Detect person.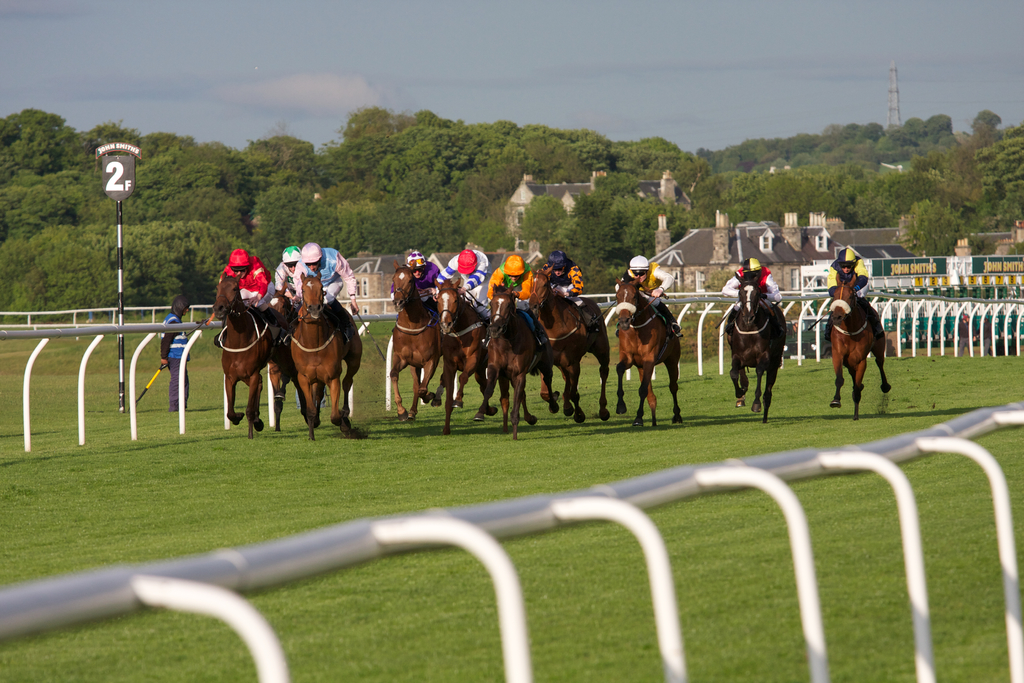
Detected at [x1=220, y1=247, x2=268, y2=299].
